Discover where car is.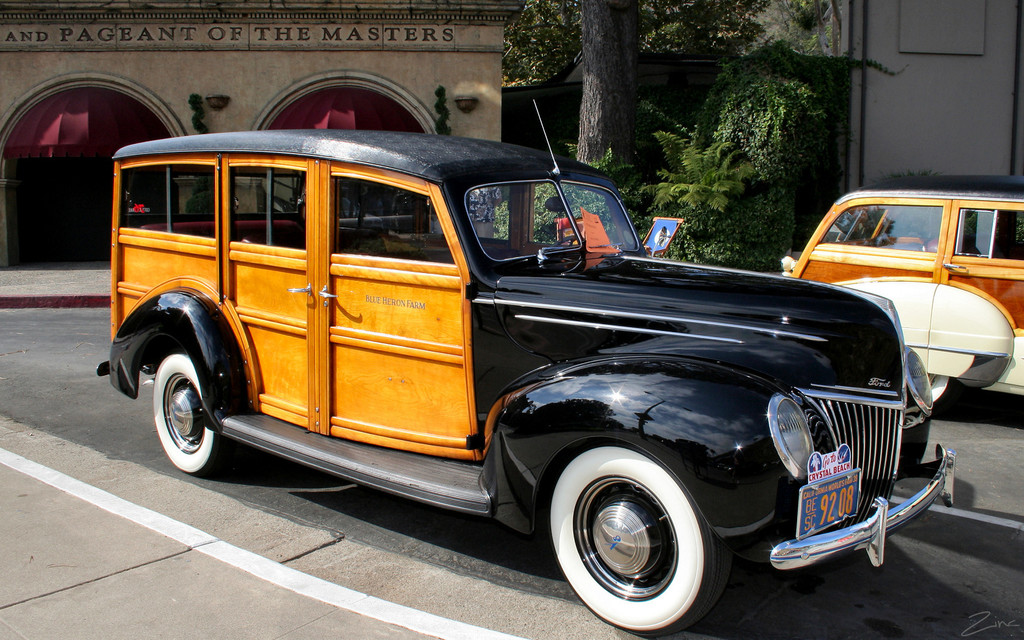
Discovered at x1=94, y1=99, x2=959, y2=634.
